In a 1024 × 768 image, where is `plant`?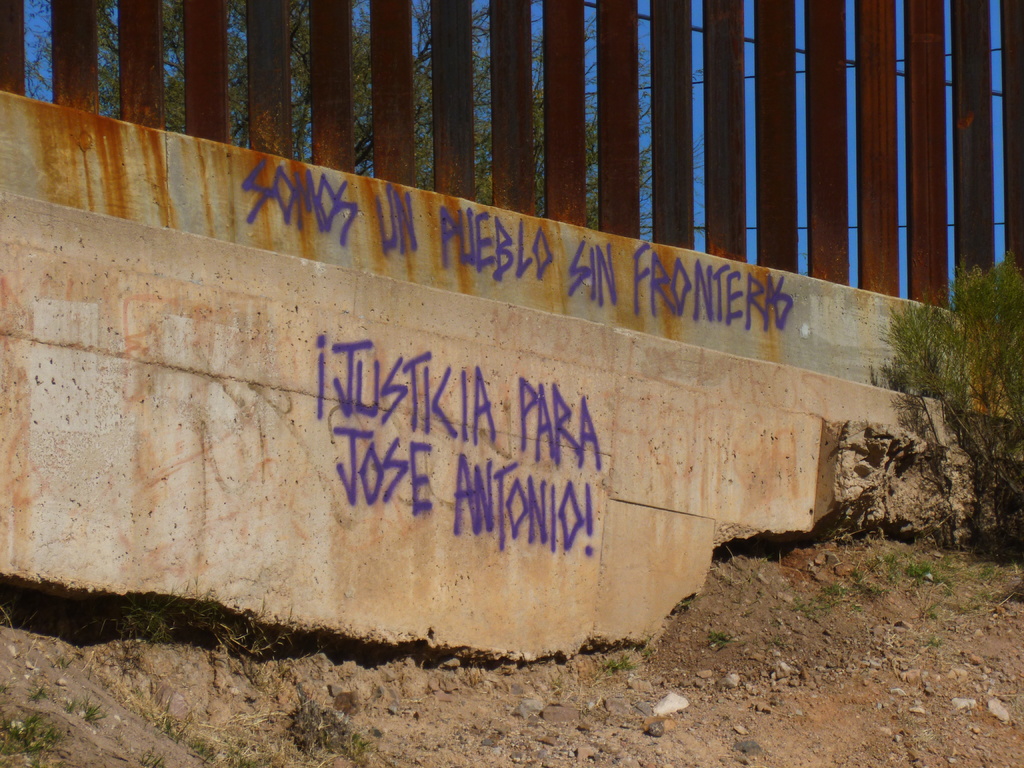
897,239,1023,441.
